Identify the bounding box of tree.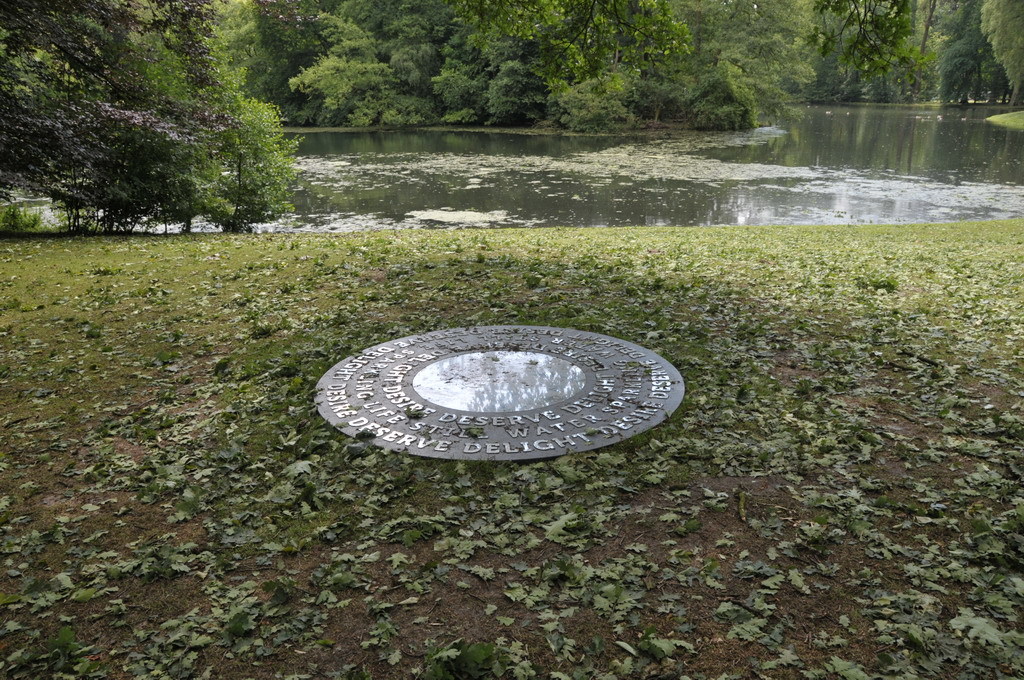
BBox(551, 54, 635, 129).
